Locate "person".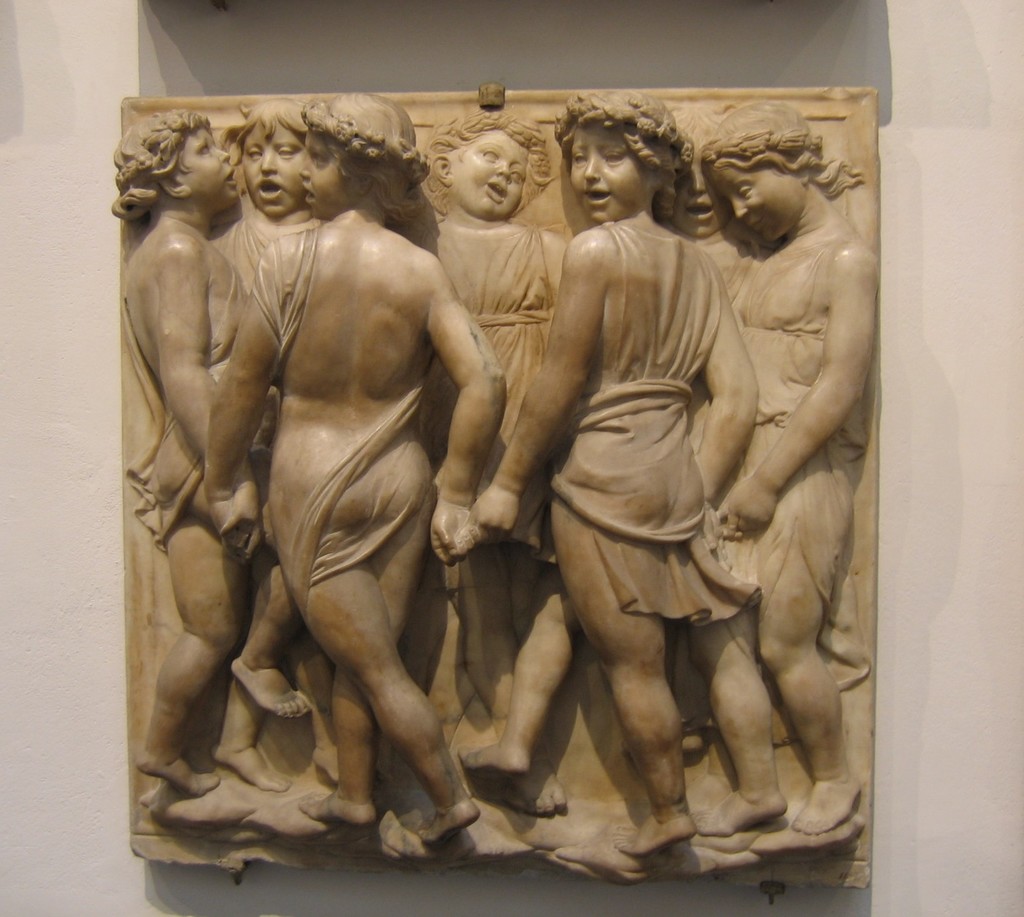
Bounding box: {"left": 201, "top": 88, "right": 503, "bottom": 849}.
